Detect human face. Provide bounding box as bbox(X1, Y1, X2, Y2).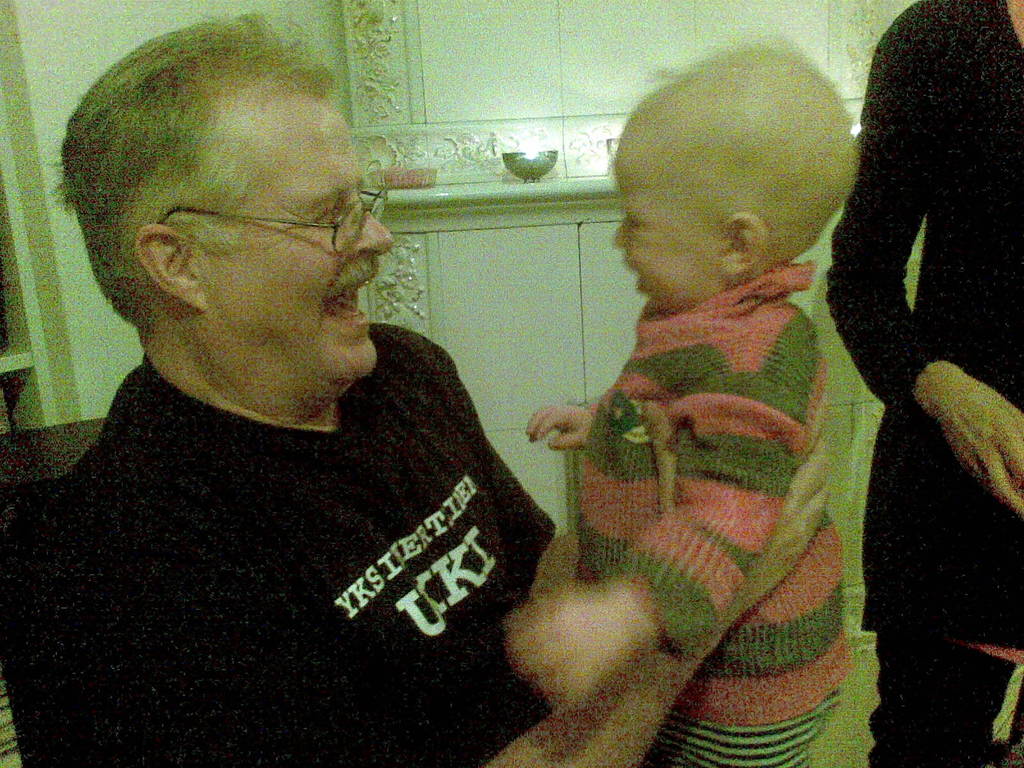
bbox(617, 126, 725, 316).
